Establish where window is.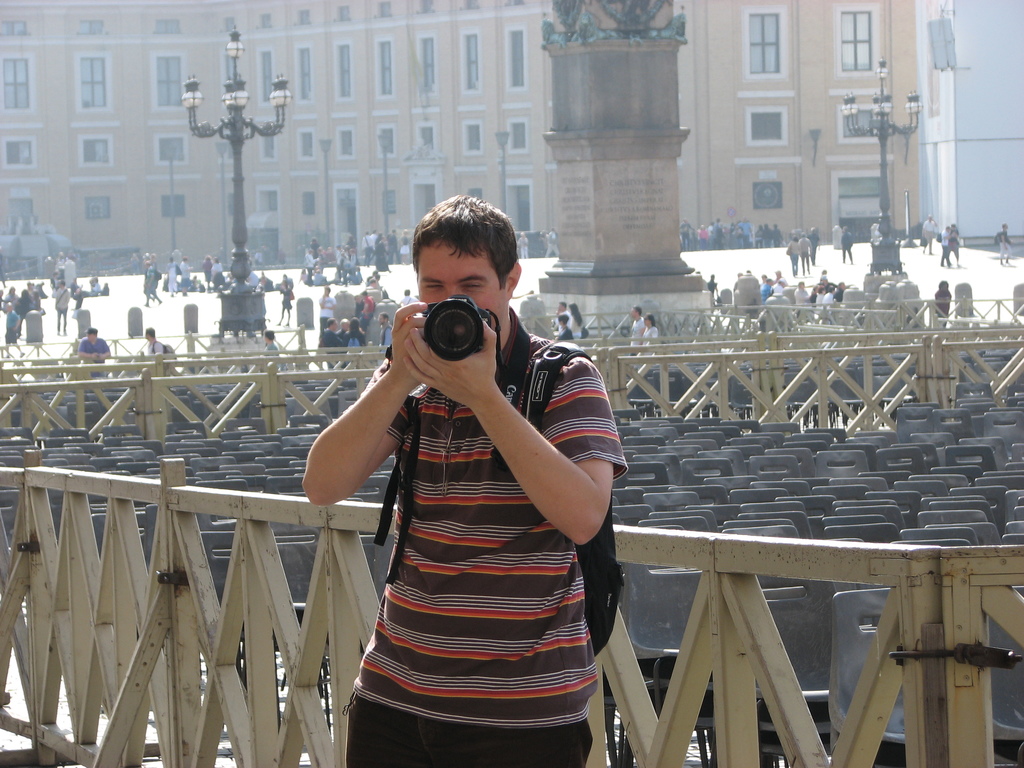
Established at [377, 0, 392, 16].
